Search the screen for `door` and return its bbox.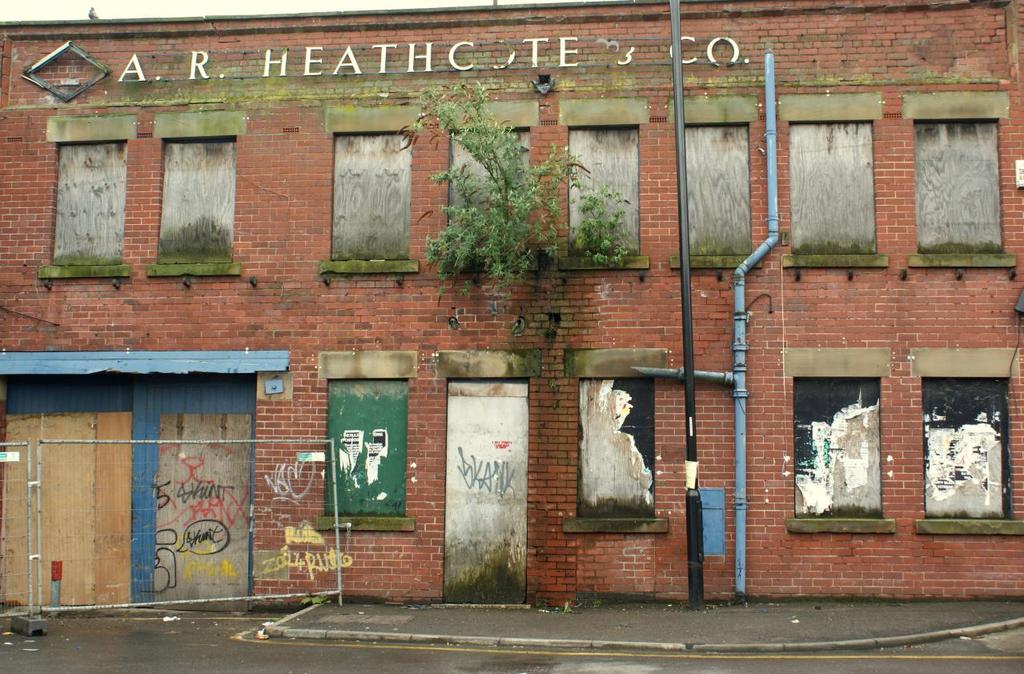
Found: l=438, t=380, r=526, b=592.
